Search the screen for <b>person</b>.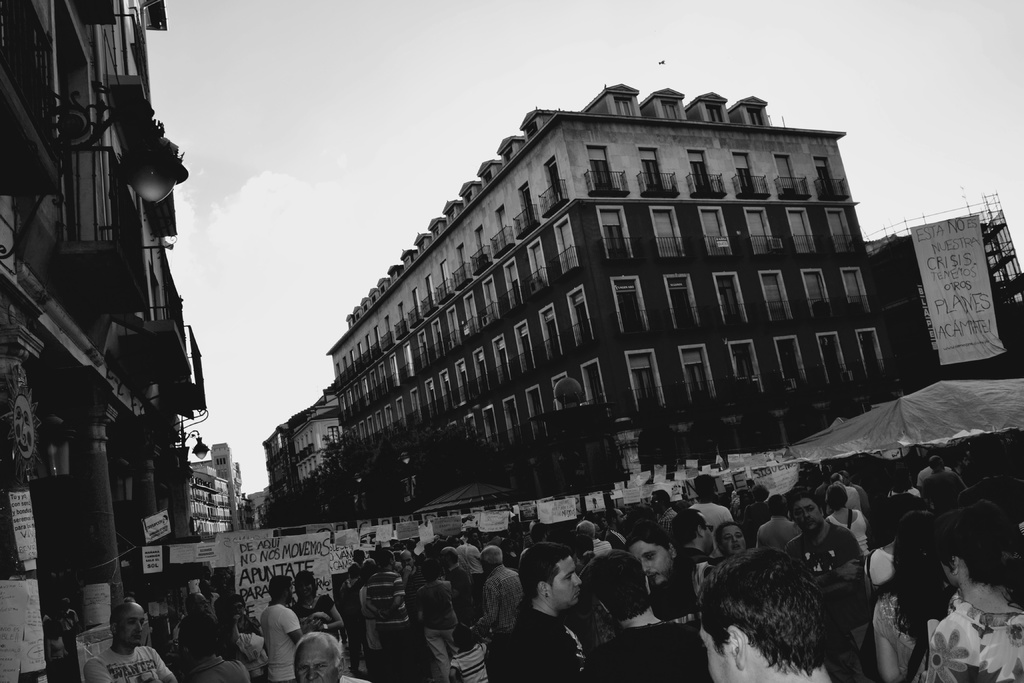
Found at crop(699, 476, 734, 530).
